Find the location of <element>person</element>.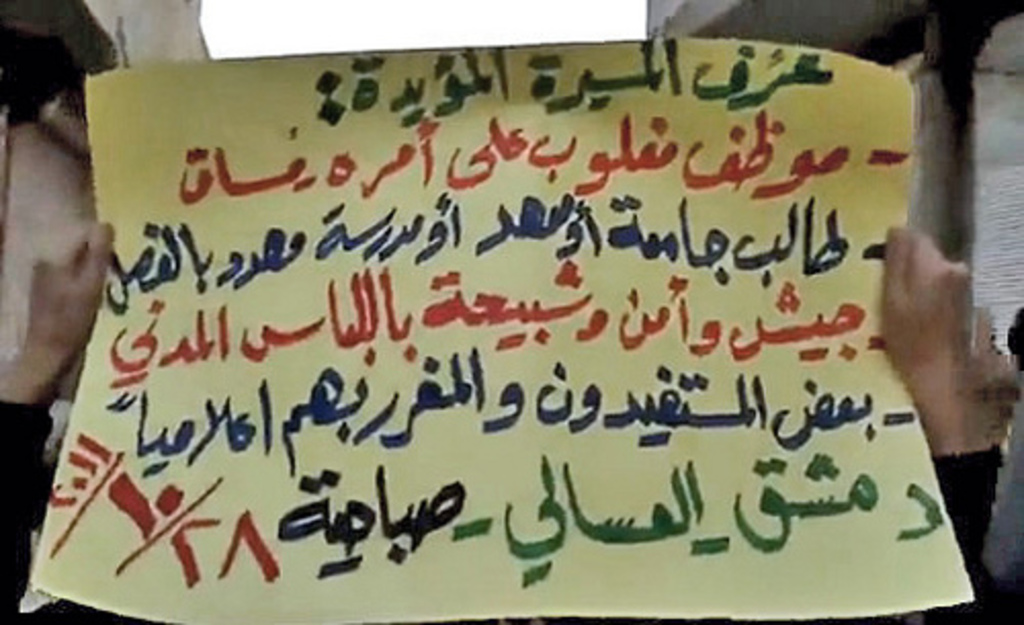
Location: <box>0,217,1022,623</box>.
